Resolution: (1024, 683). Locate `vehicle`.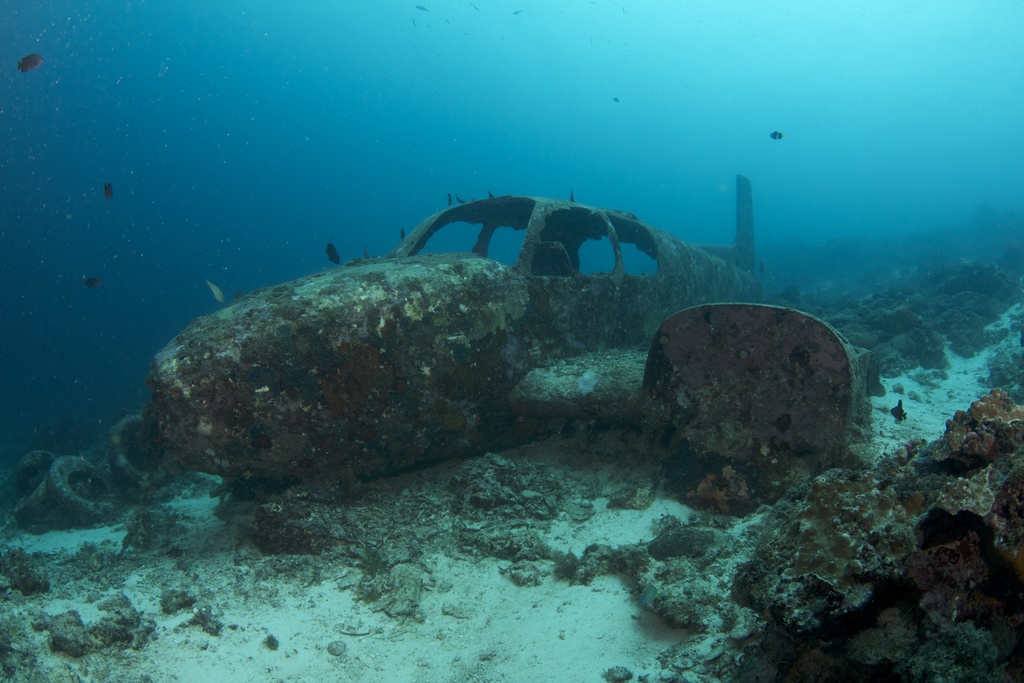
[147, 173, 763, 486].
